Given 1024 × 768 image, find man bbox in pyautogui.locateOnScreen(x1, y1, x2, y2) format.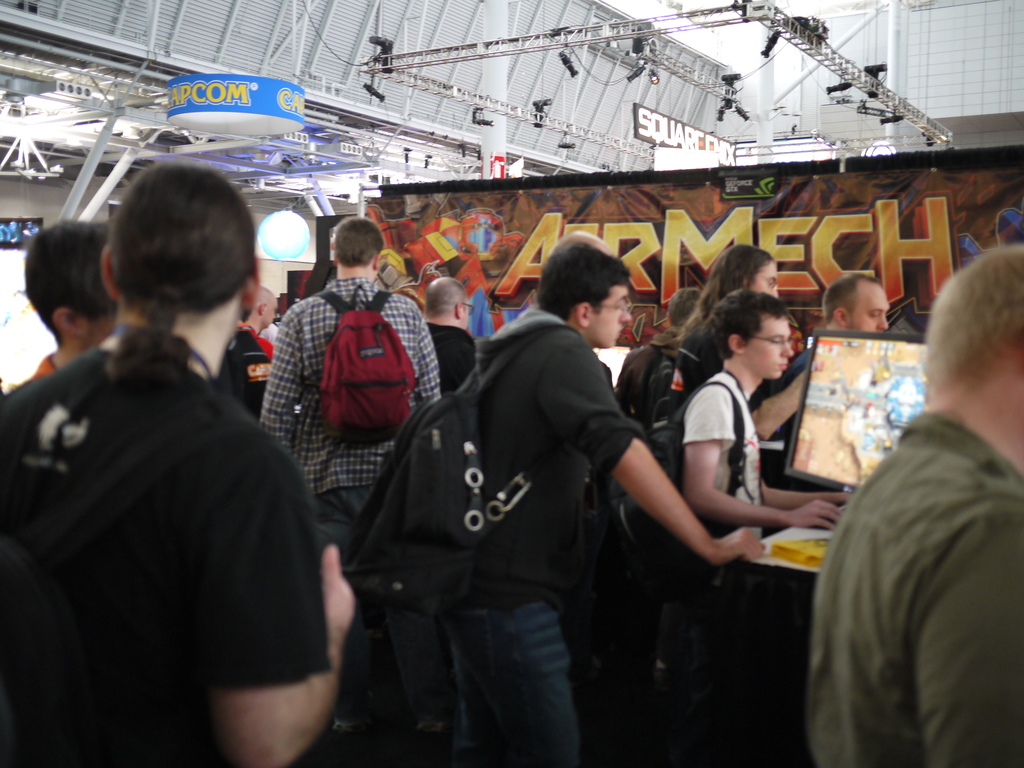
pyautogui.locateOnScreen(16, 172, 332, 744).
